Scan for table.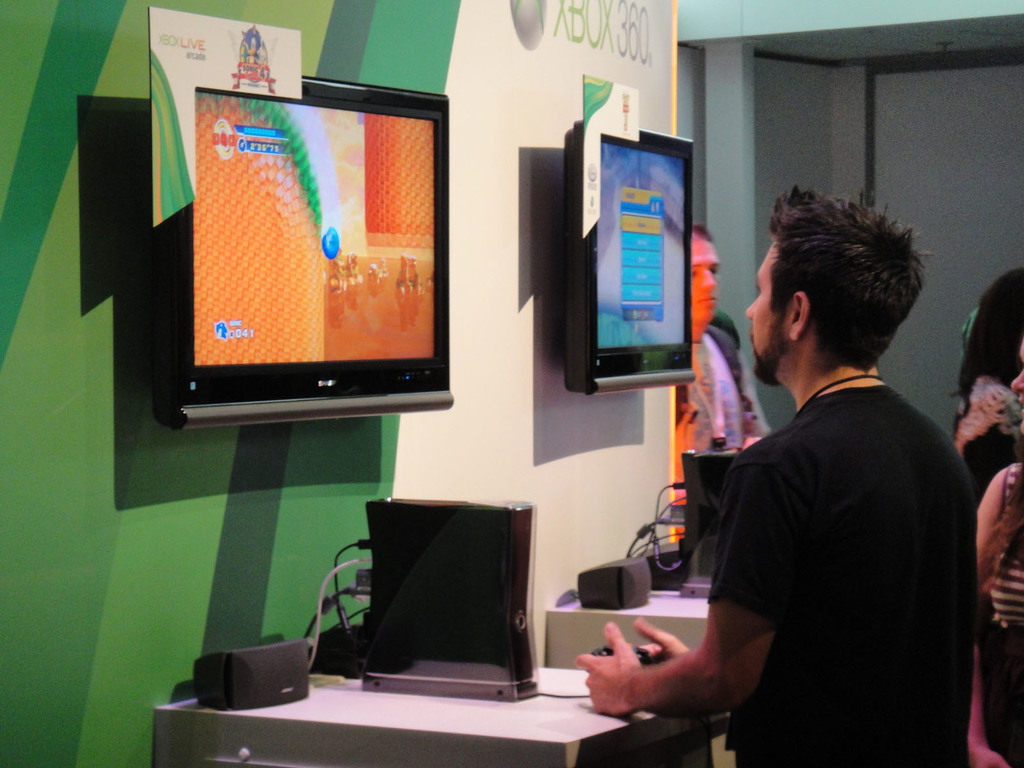
Scan result: [left=150, top=666, right=718, bottom=767].
